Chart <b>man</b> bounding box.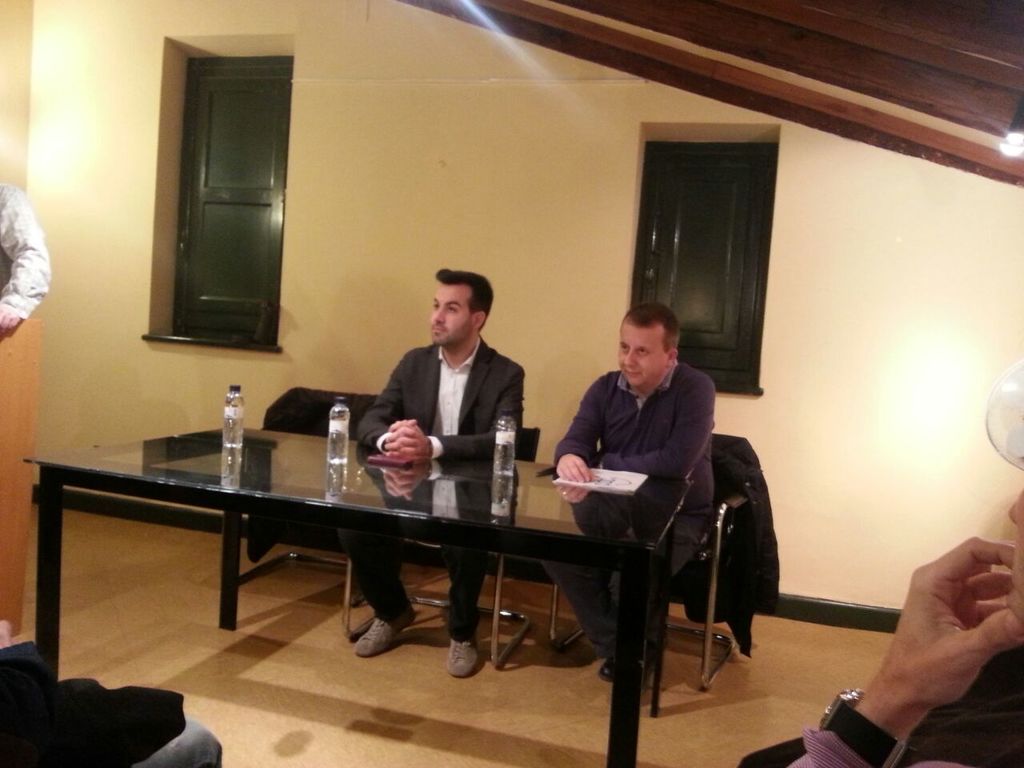
Charted: (left=551, top=298, right=715, bottom=687).
